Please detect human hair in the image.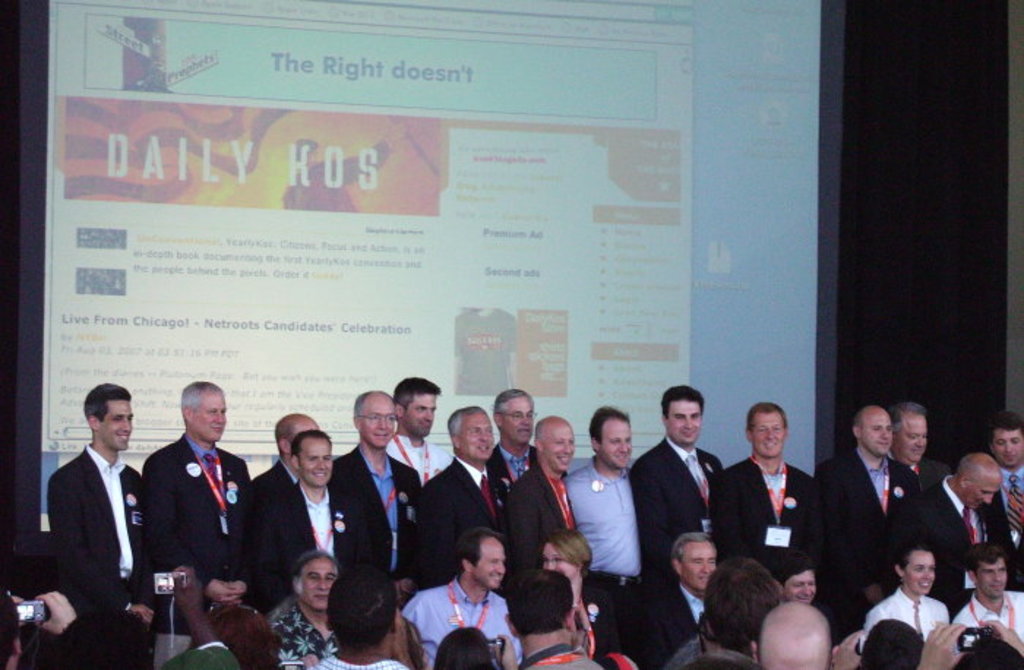
rect(503, 568, 572, 638).
